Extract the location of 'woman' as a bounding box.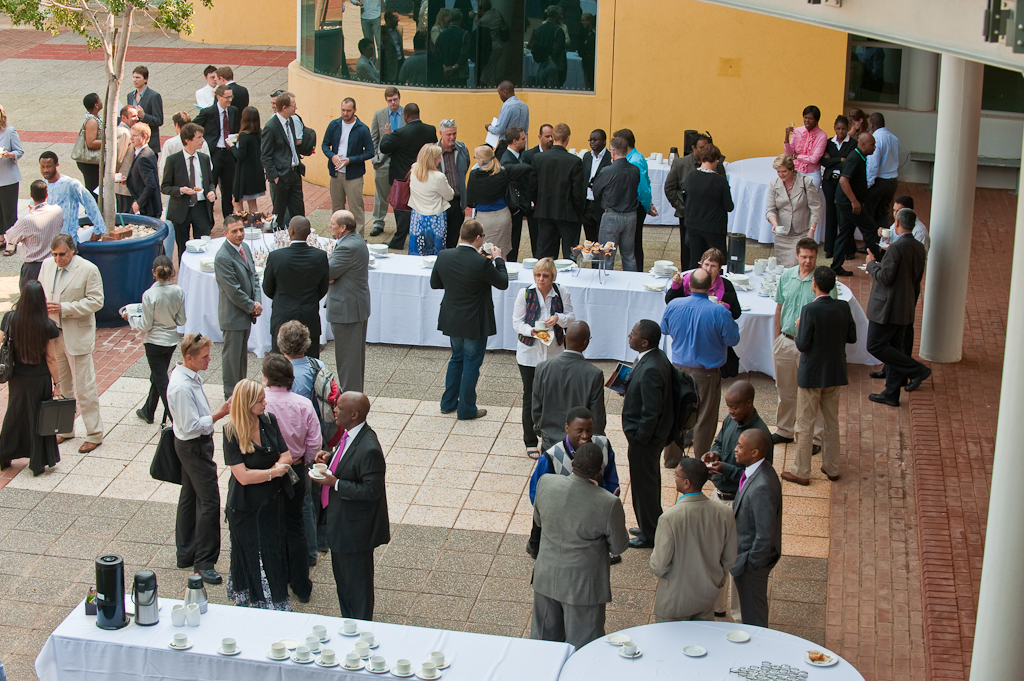
659,245,743,325.
